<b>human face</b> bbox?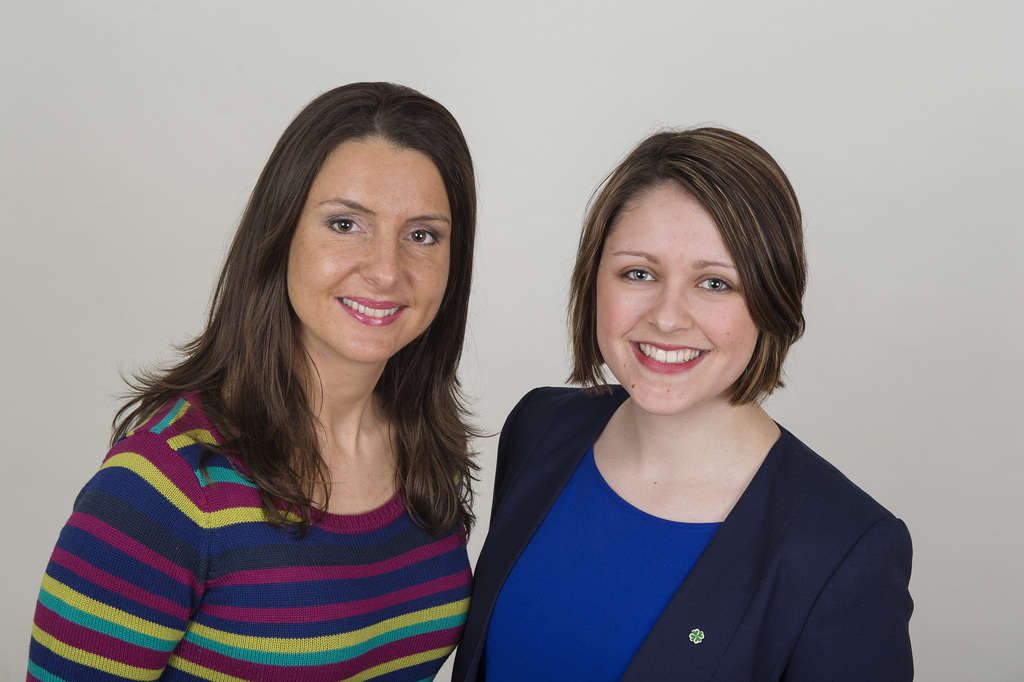
pyautogui.locateOnScreen(285, 136, 451, 357)
